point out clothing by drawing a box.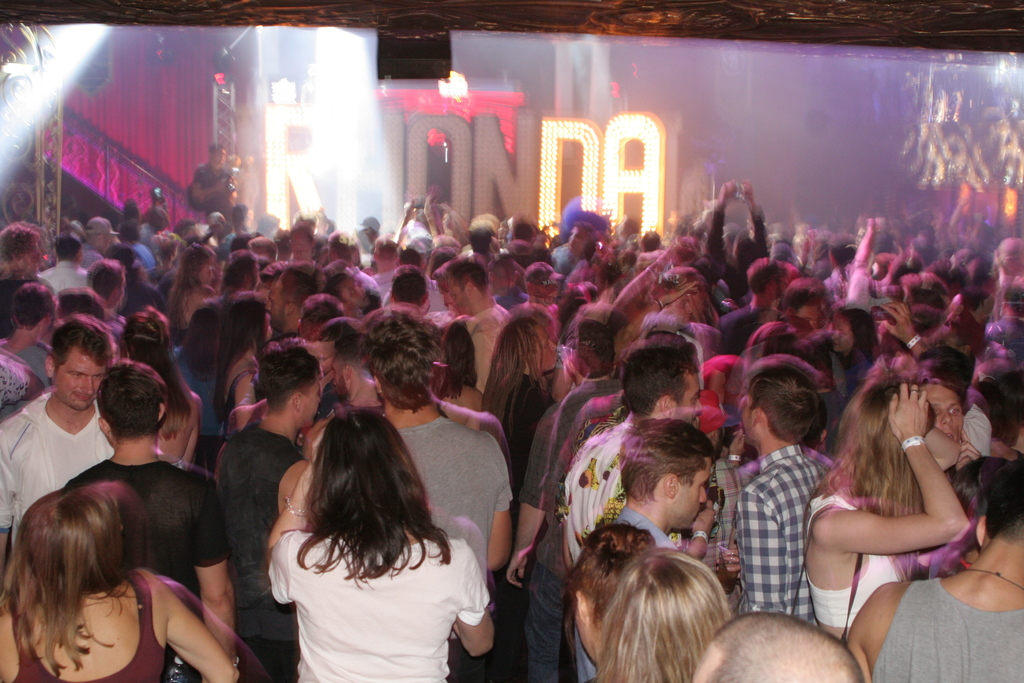
region(553, 244, 577, 269).
